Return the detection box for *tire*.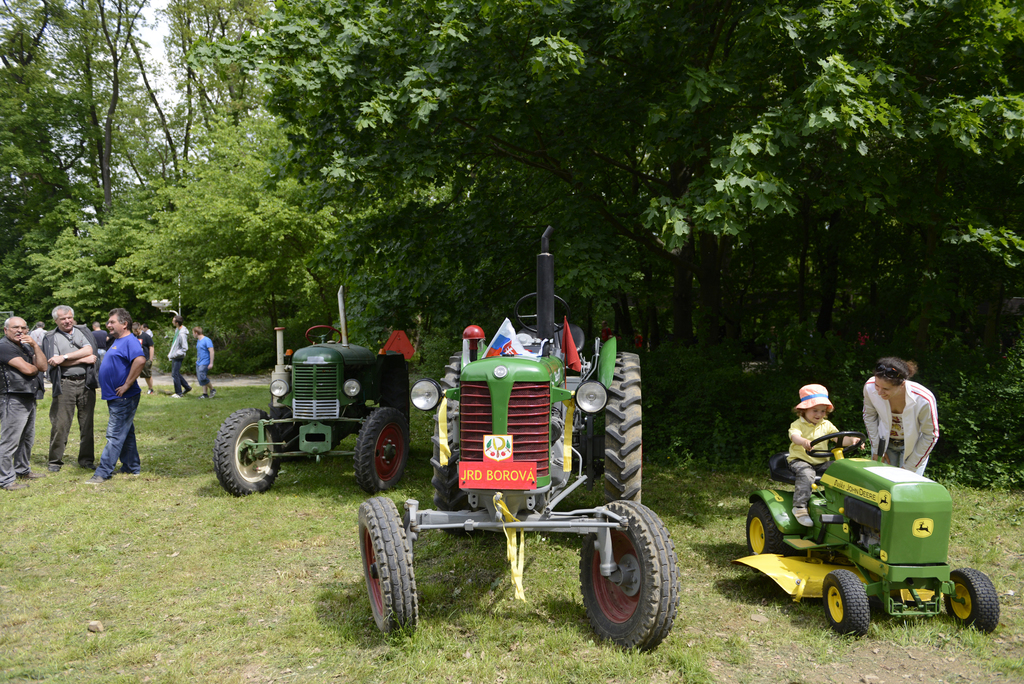
x1=602 y1=348 x2=646 y2=509.
